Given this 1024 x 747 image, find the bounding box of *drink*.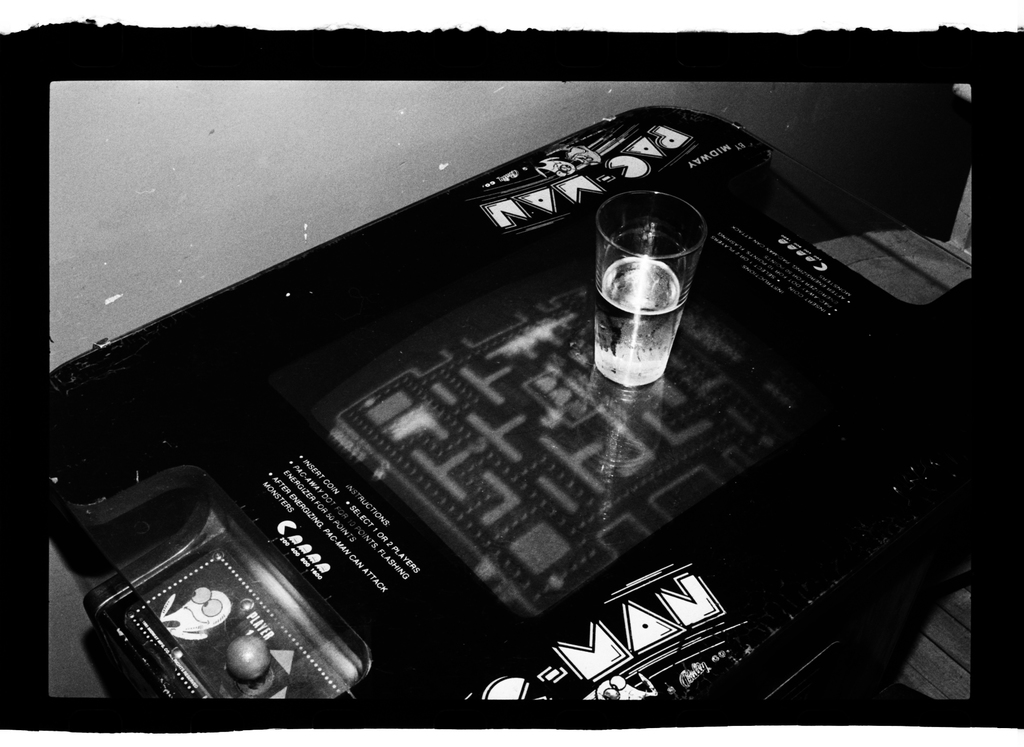
bbox=[594, 254, 681, 389].
